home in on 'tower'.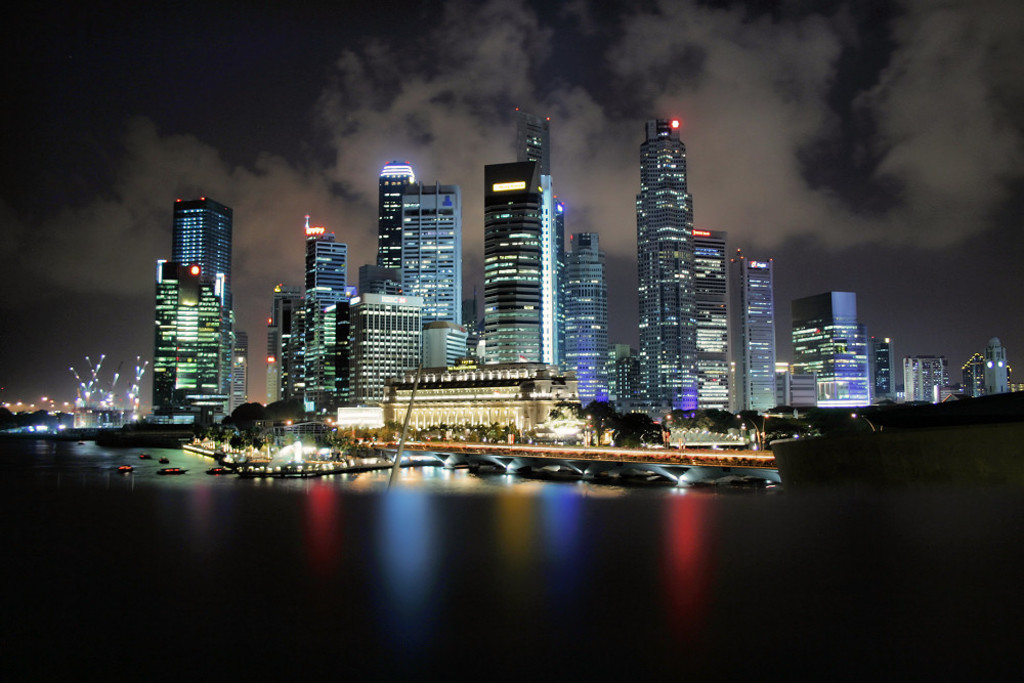
Homed in at 982, 340, 1001, 385.
